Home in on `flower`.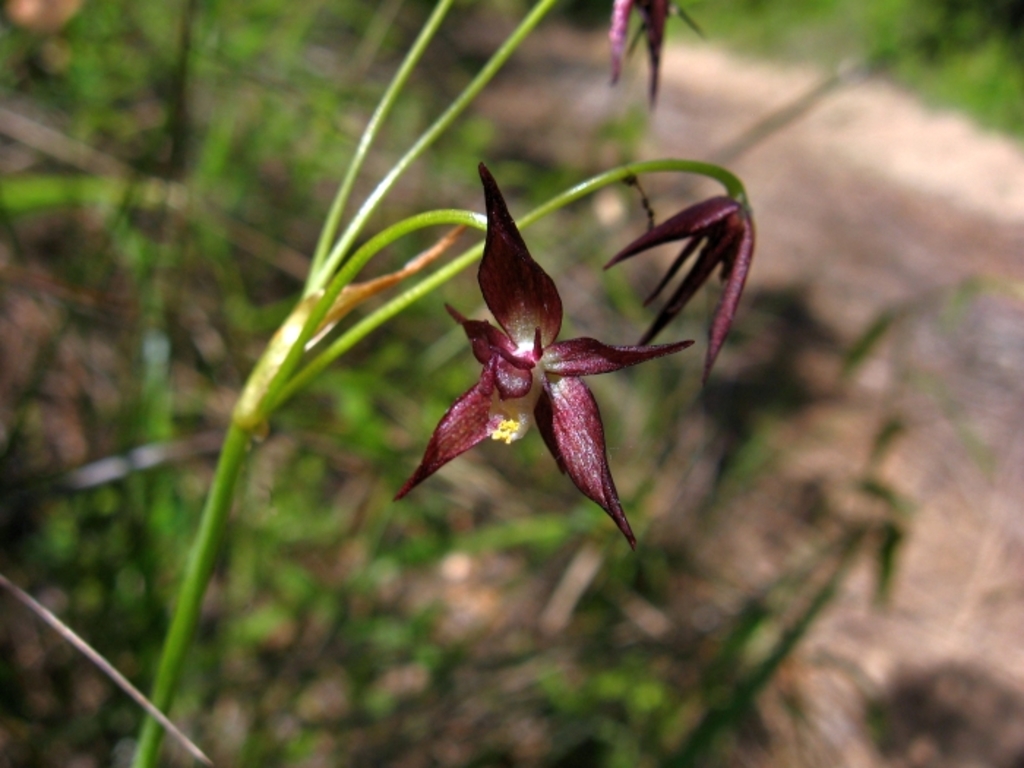
Homed in at 396, 146, 686, 509.
